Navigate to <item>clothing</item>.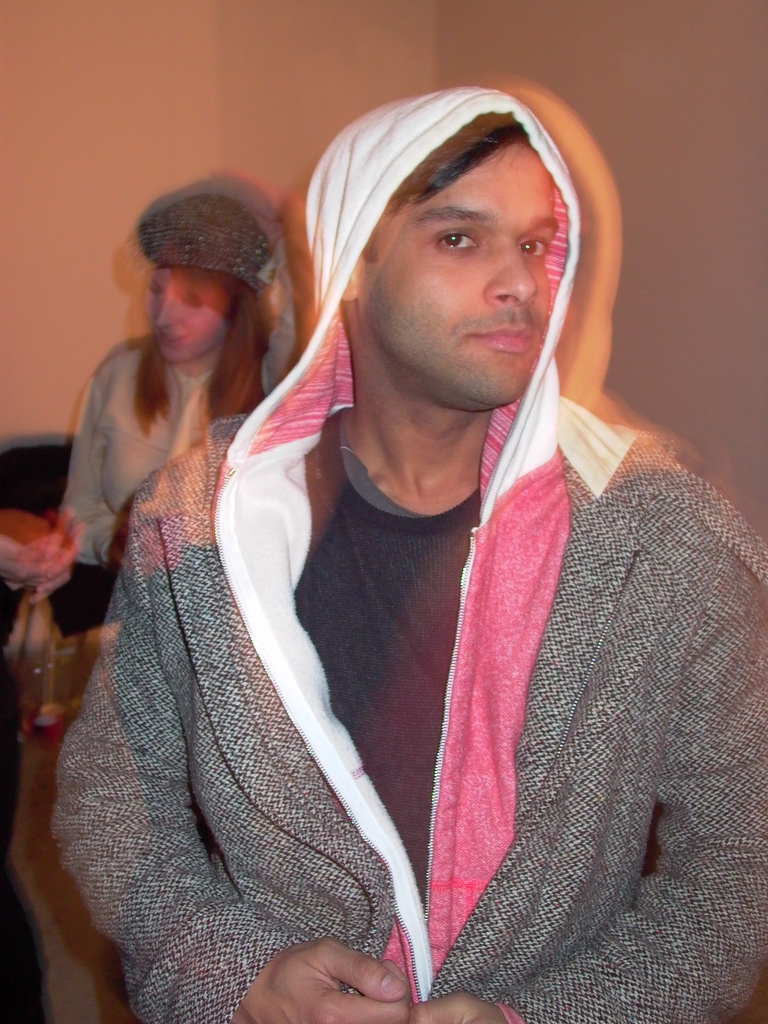
Navigation target: box=[54, 339, 291, 629].
